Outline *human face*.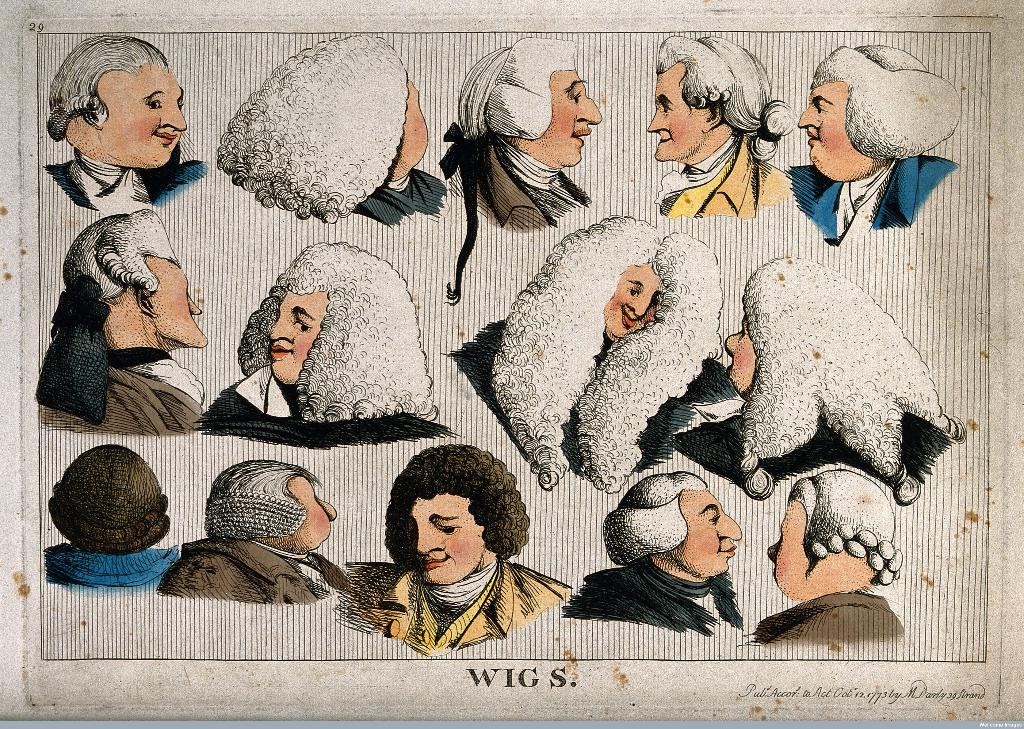
Outline: left=533, top=73, right=601, bottom=166.
